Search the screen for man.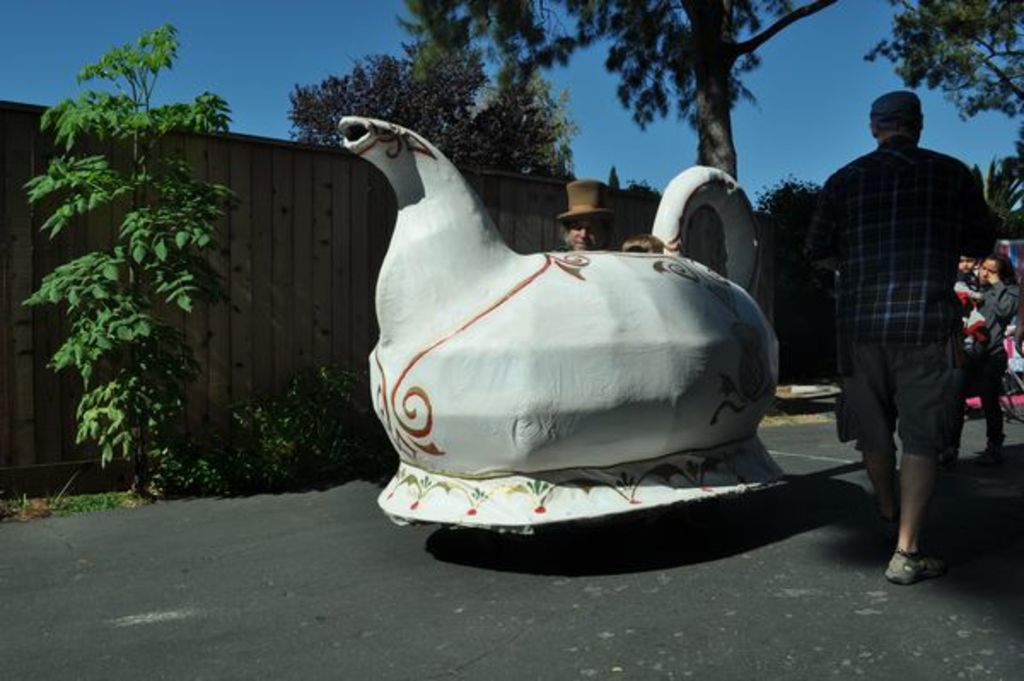
Found at region(812, 85, 1002, 579).
